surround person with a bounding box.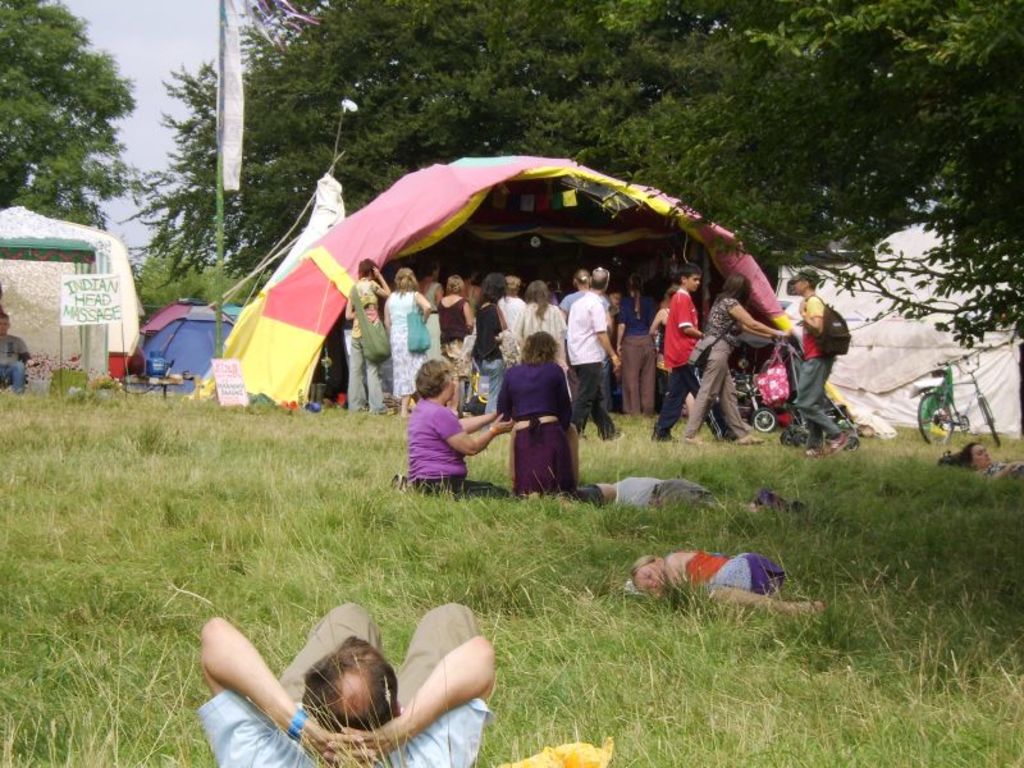
513 278 570 343.
